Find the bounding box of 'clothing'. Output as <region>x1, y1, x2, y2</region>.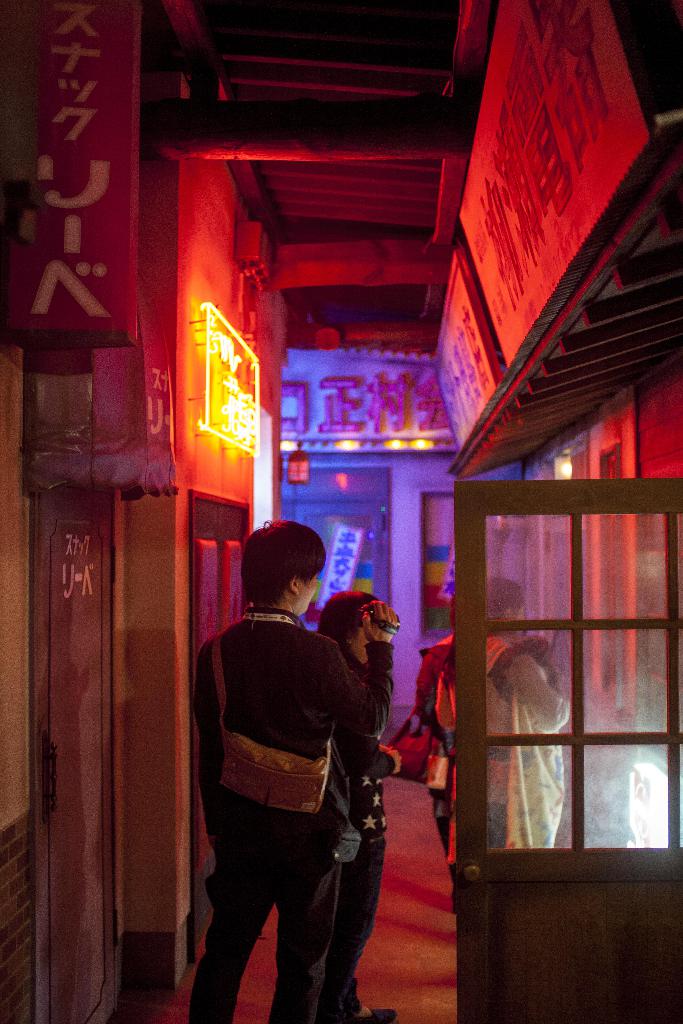
<region>191, 605, 397, 1023</region>.
